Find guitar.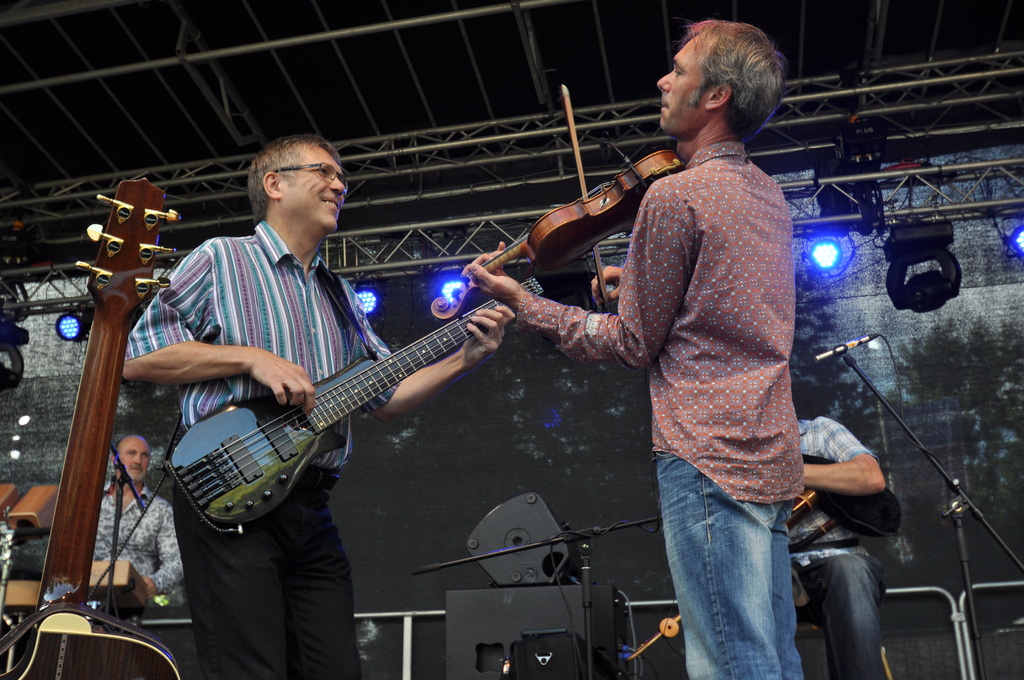
[x1=1, y1=177, x2=184, y2=679].
